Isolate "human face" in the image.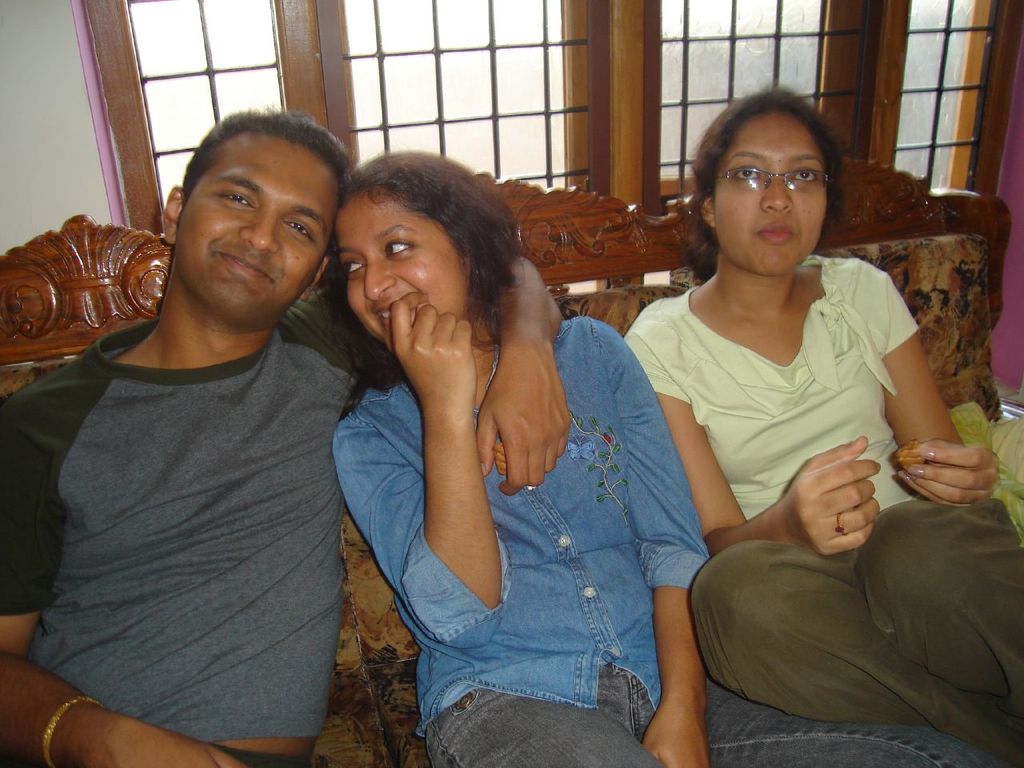
Isolated region: bbox=[326, 198, 471, 351].
